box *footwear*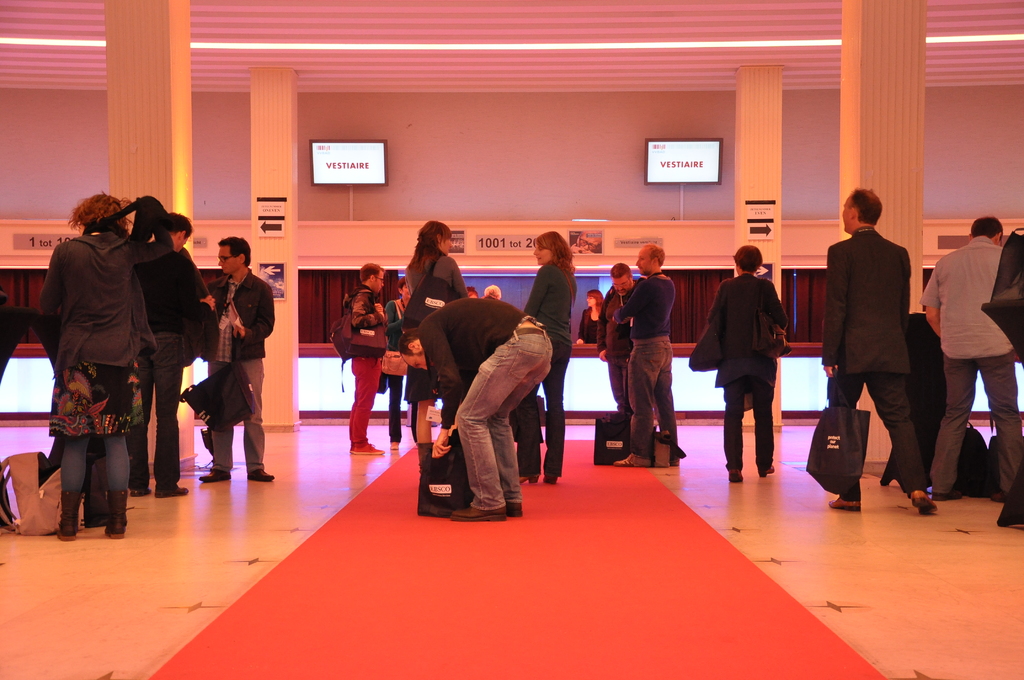
[763, 454, 778, 480]
